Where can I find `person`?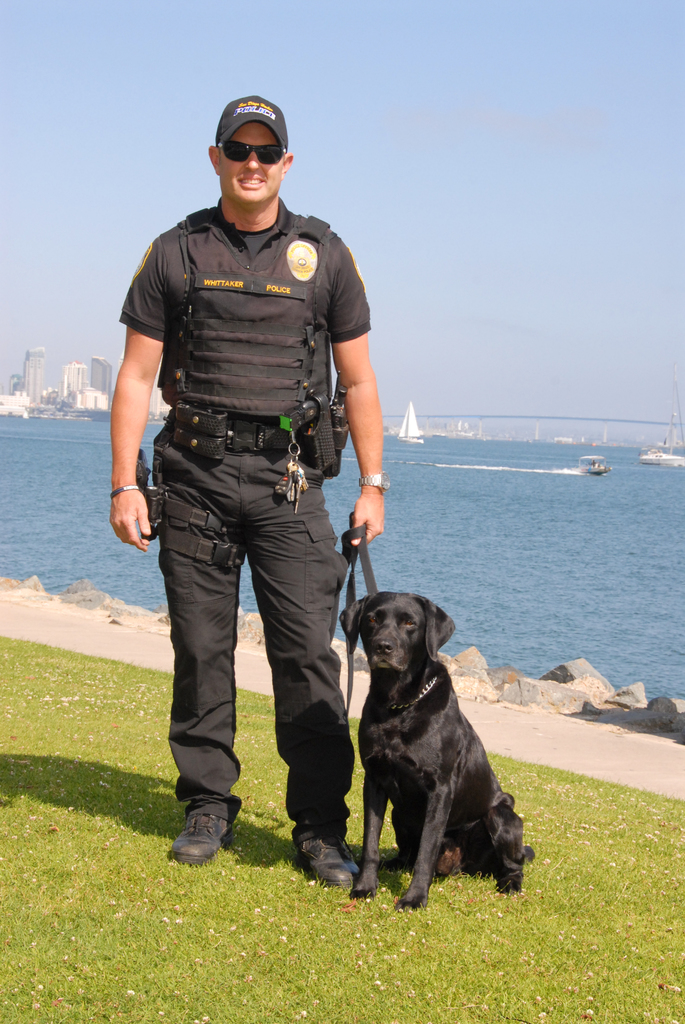
You can find it at 107 97 379 884.
